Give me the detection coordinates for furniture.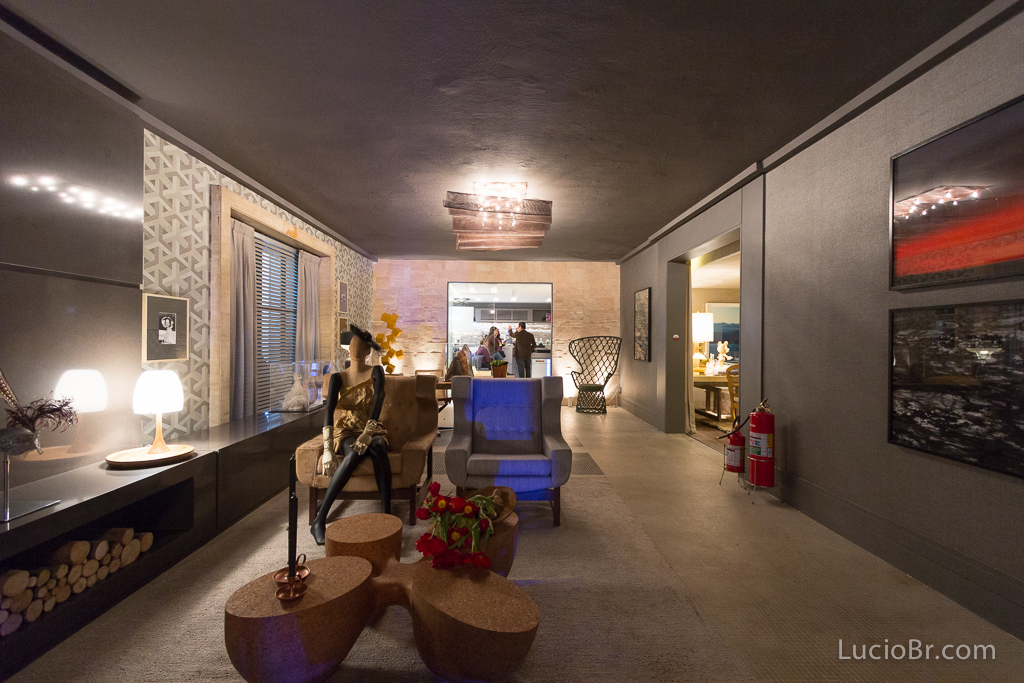
Rect(294, 373, 440, 526).
